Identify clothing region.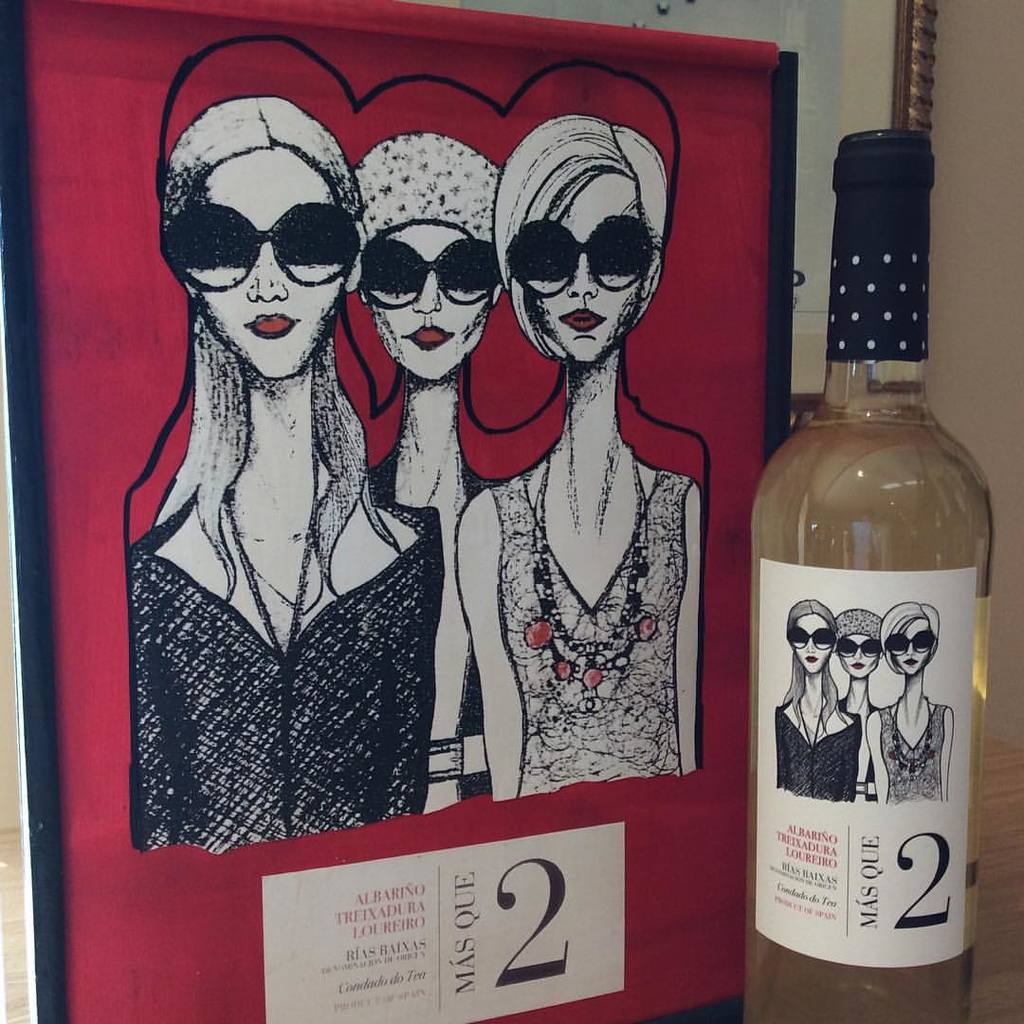
Region: crop(363, 436, 505, 567).
